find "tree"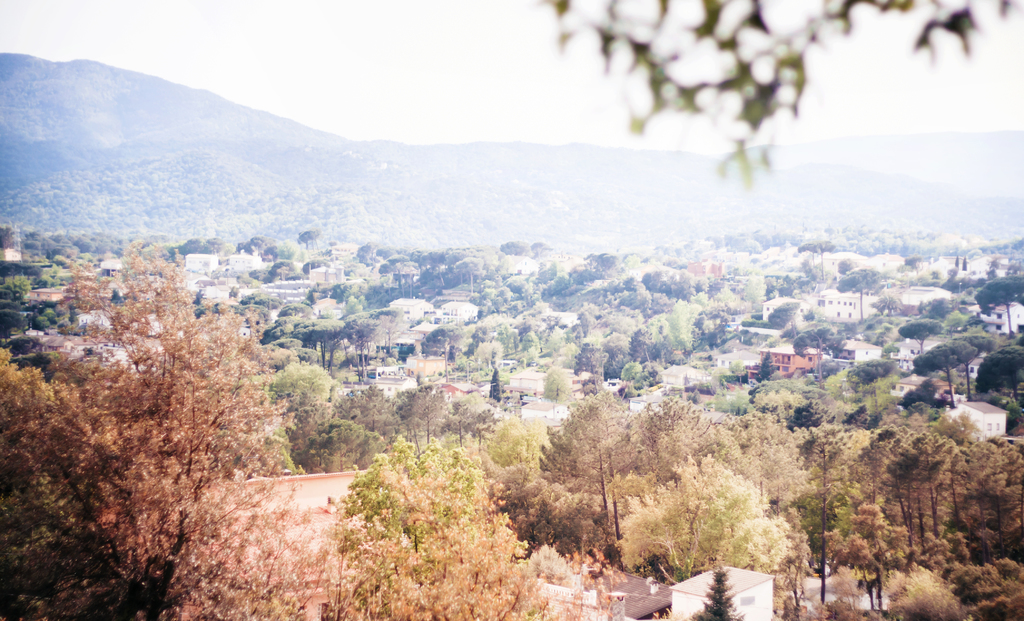
select_region(1, 239, 300, 620)
